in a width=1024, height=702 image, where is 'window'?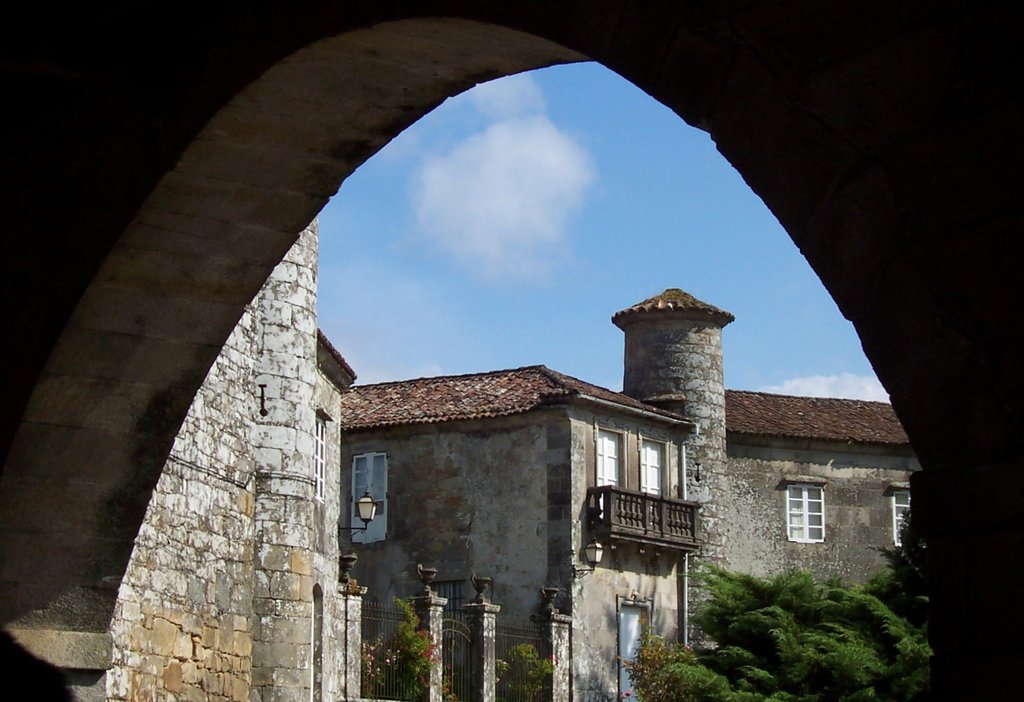
x1=774, y1=466, x2=835, y2=555.
